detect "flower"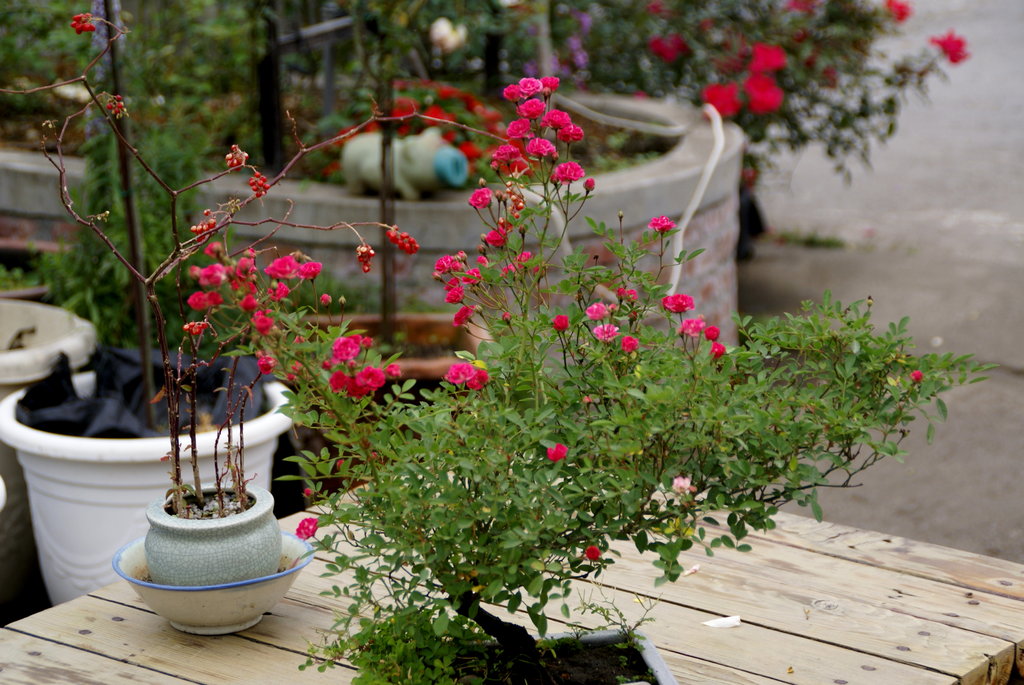
{"x1": 661, "y1": 287, "x2": 694, "y2": 310}
